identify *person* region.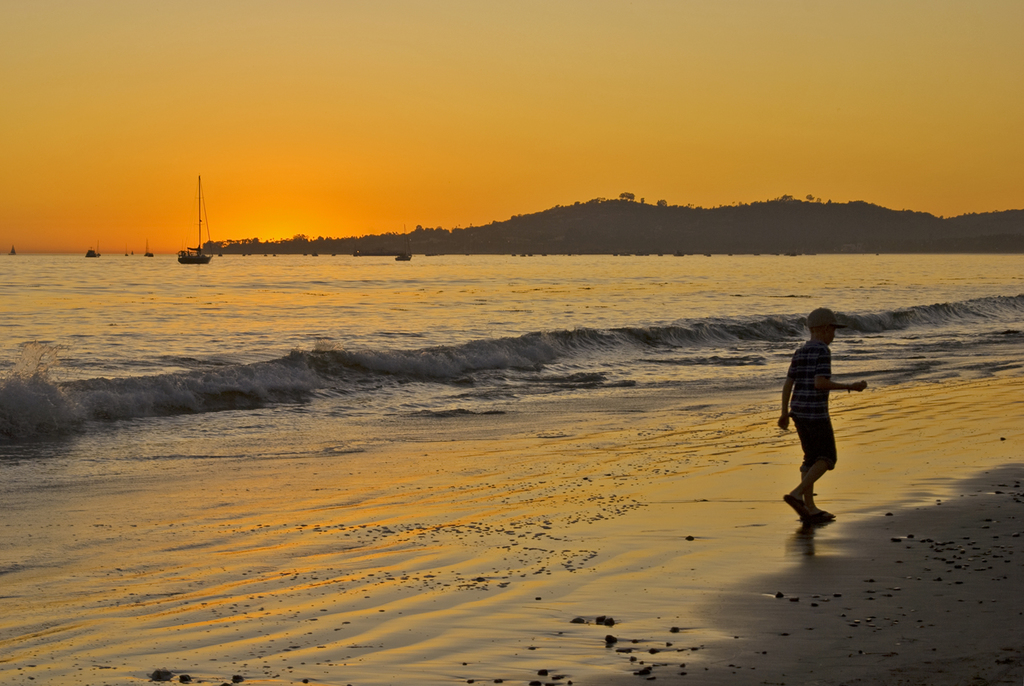
Region: l=785, t=305, r=865, b=525.
